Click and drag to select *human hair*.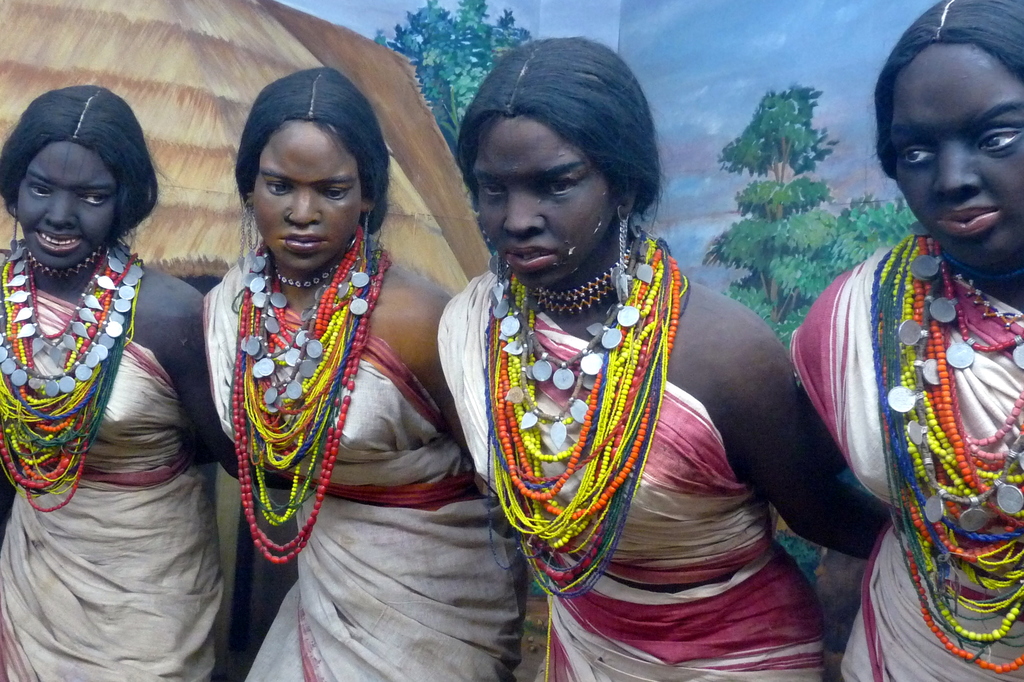
Selection: (left=877, top=0, right=1023, bottom=181).
